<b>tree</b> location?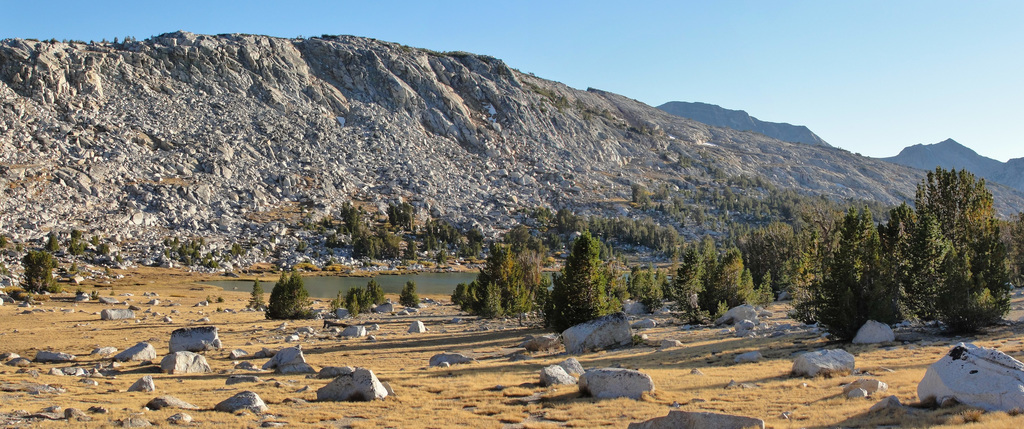
region(279, 266, 308, 319)
